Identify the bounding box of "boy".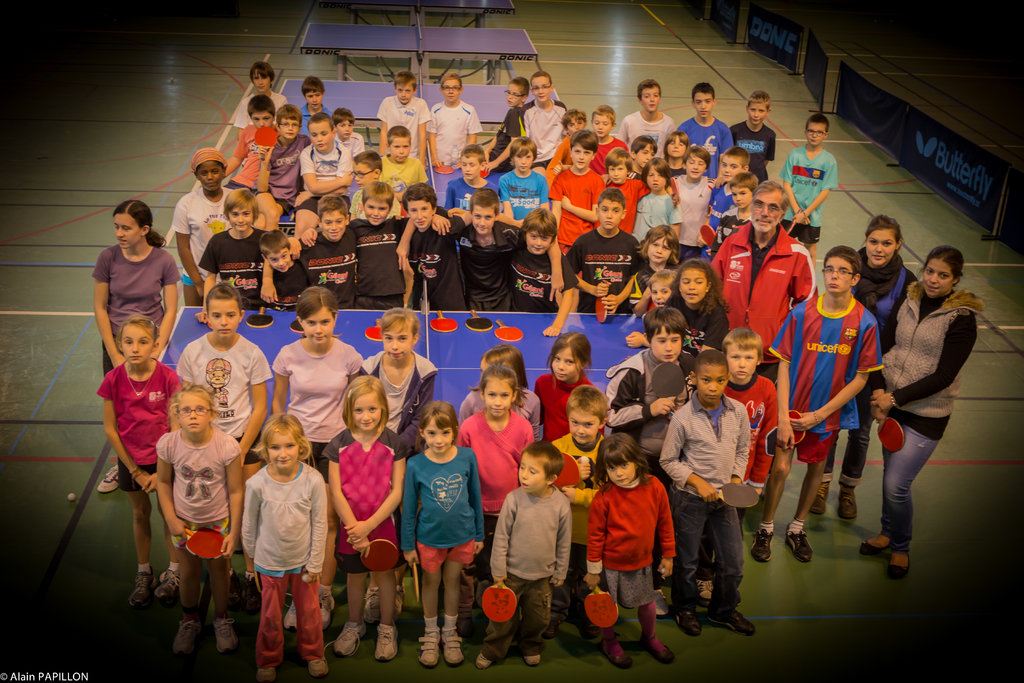
(left=607, top=306, right=698, bottom=619).
